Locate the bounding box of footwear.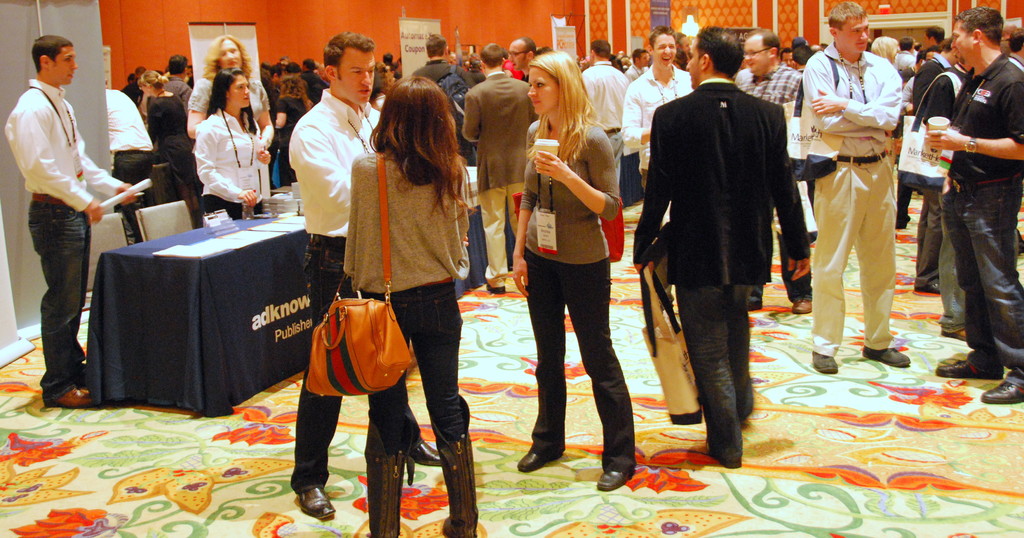
Bounding box: crop(51, 386, 88, 407).
